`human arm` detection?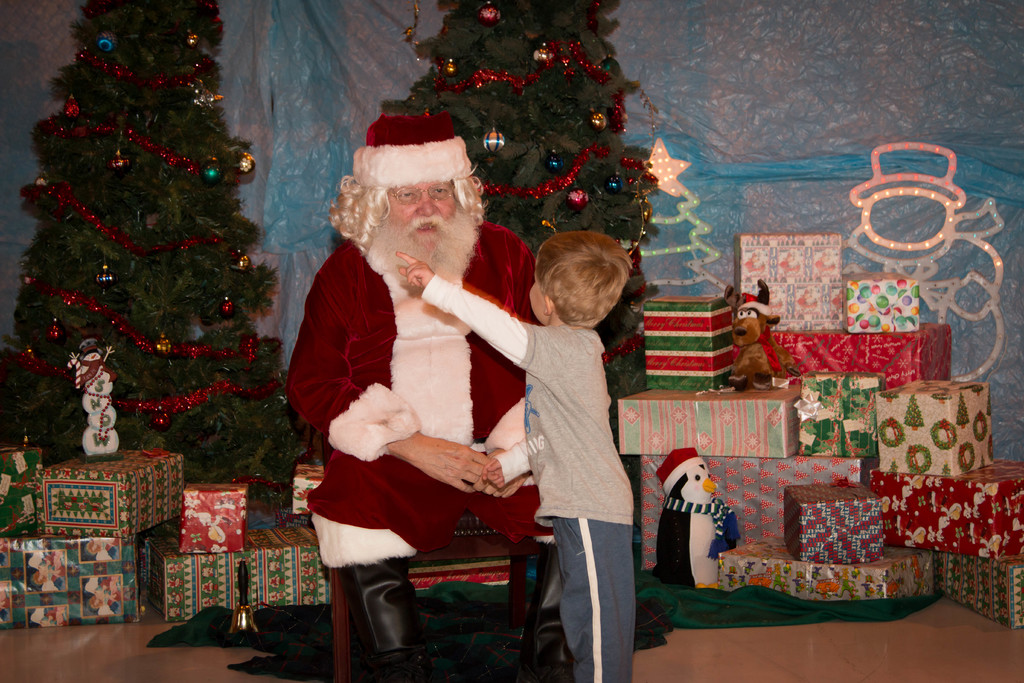
[397, 251, 545, 374]
